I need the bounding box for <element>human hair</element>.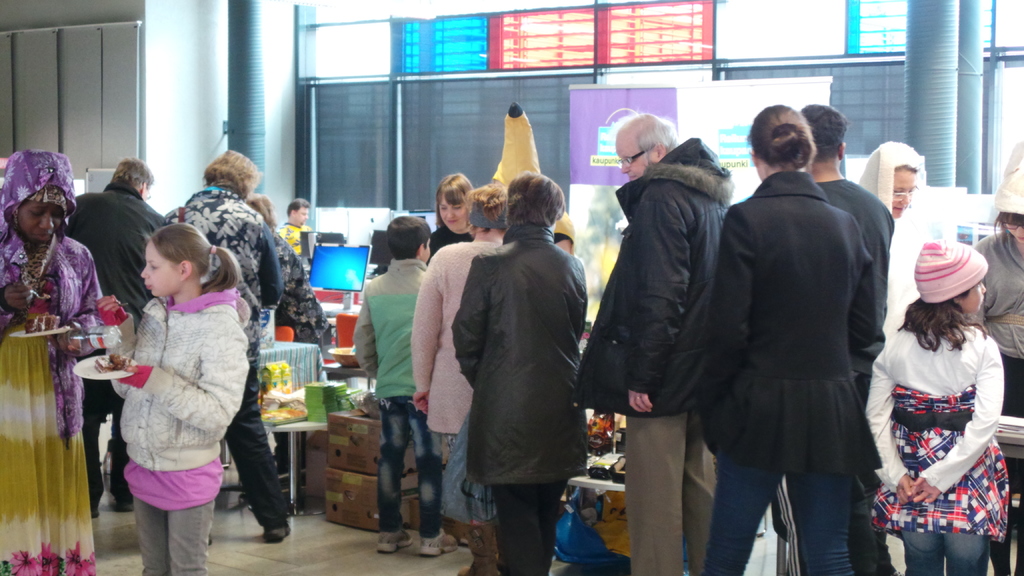
Here it is: crop(385, 215, 431, 258).
